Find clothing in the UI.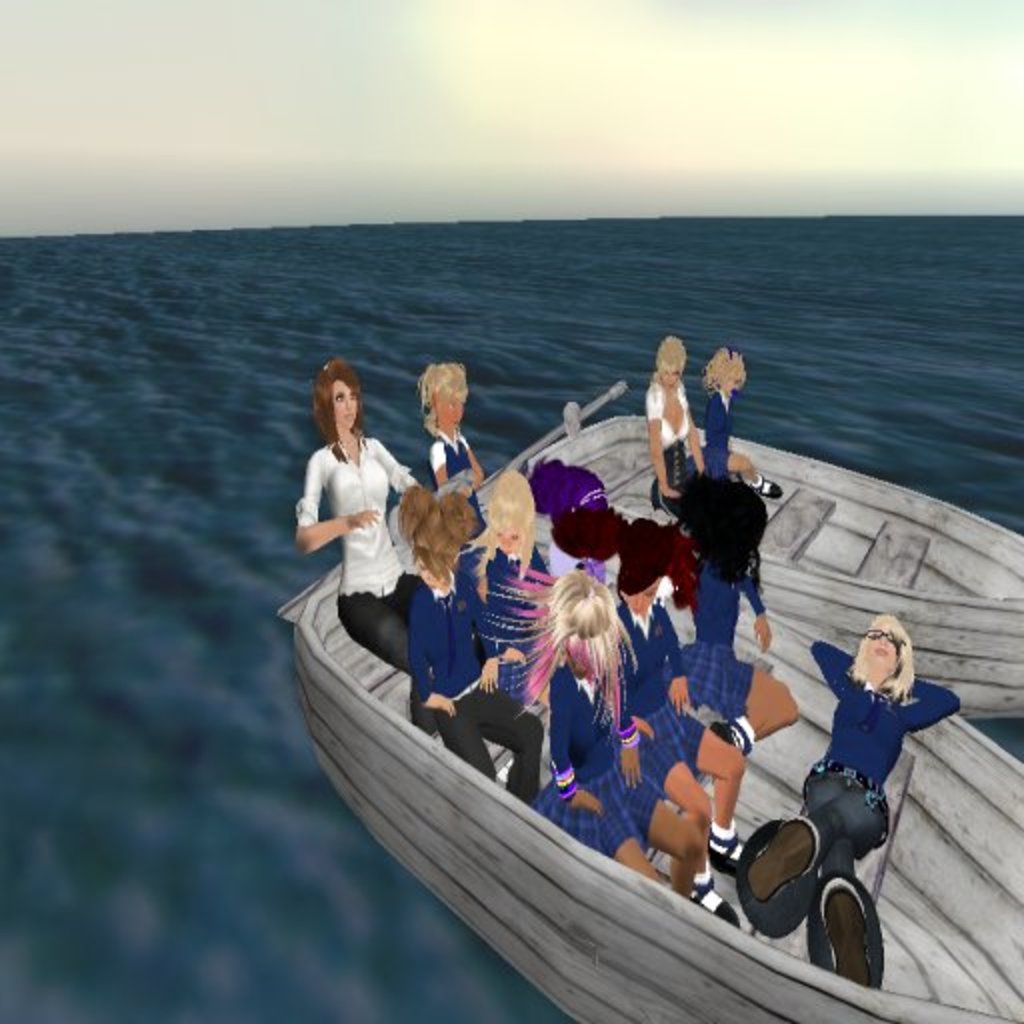
UI element at box=[530, 658, 664, 866].
